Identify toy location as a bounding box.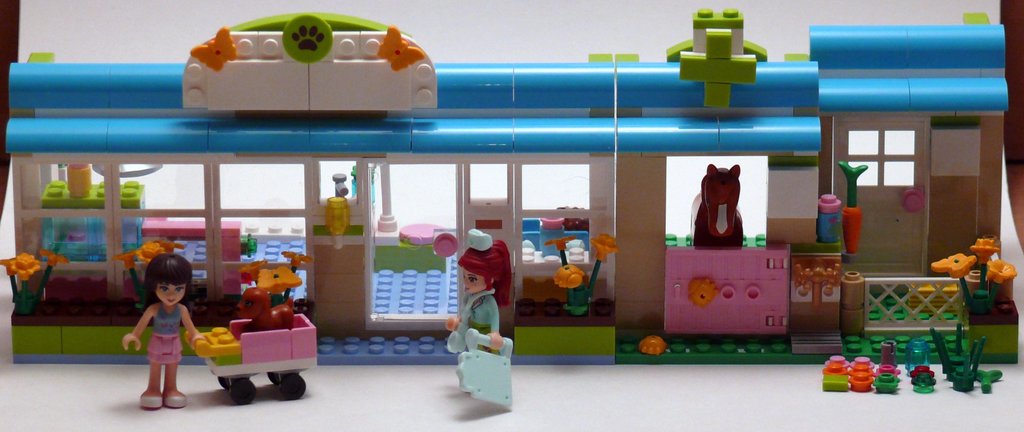
[121, 249, 321, 408].
